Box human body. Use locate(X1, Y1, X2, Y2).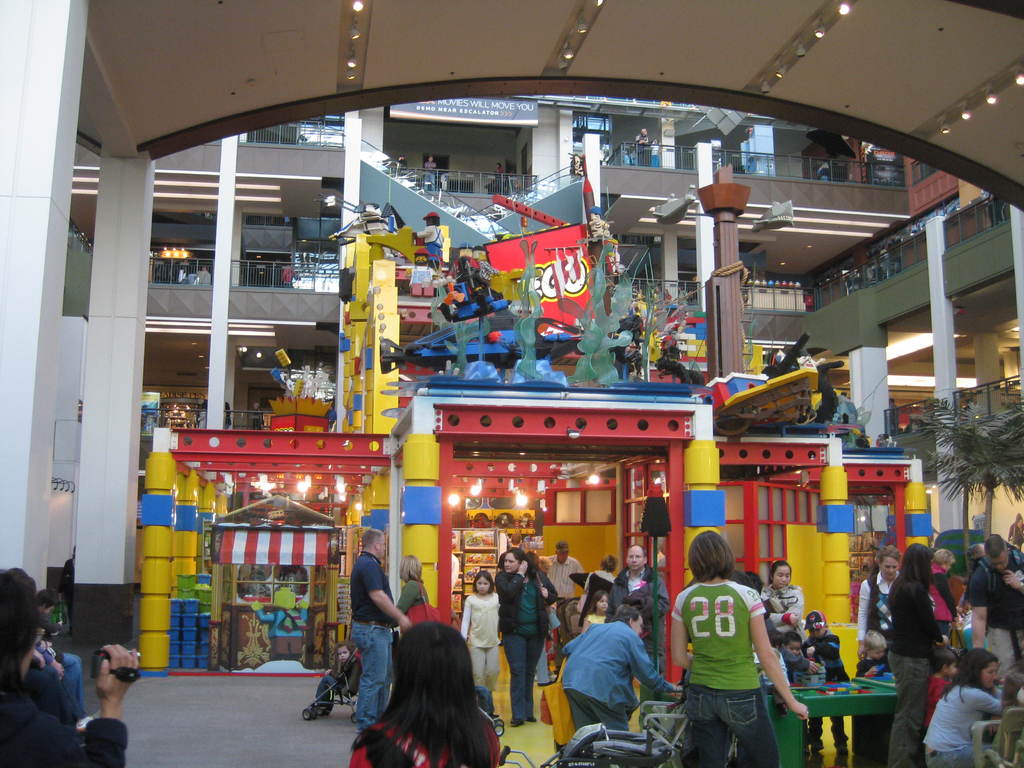
locate(636, 135, 652, 169).
